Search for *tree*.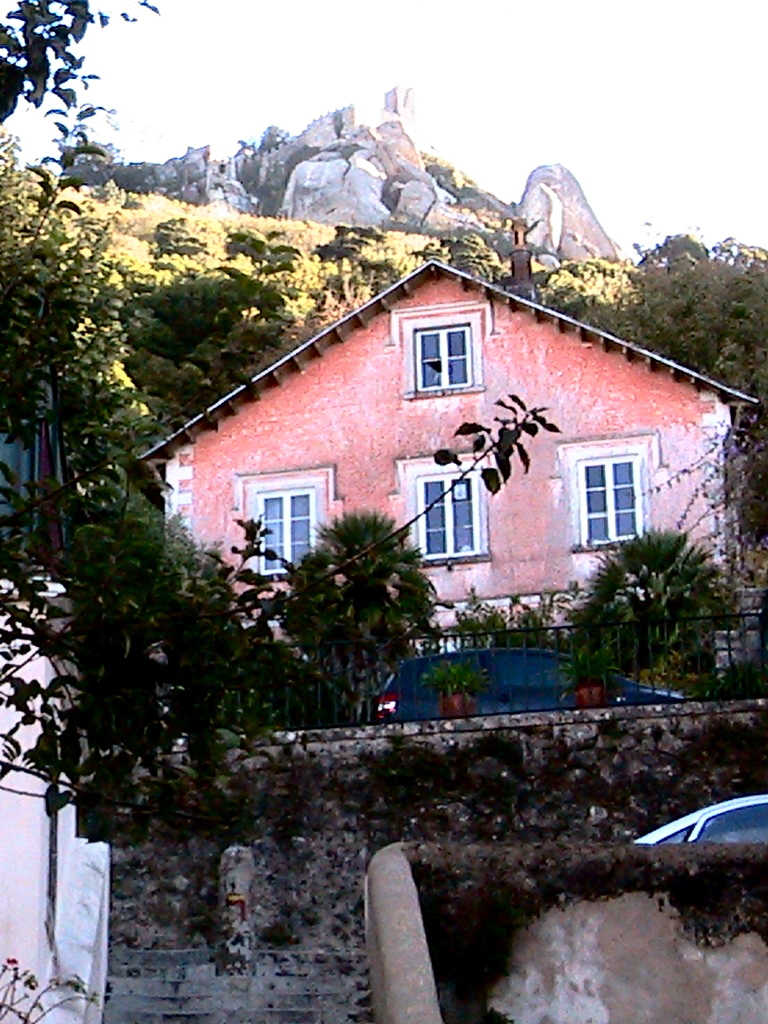
Found at 0, 0, 160, 142.
